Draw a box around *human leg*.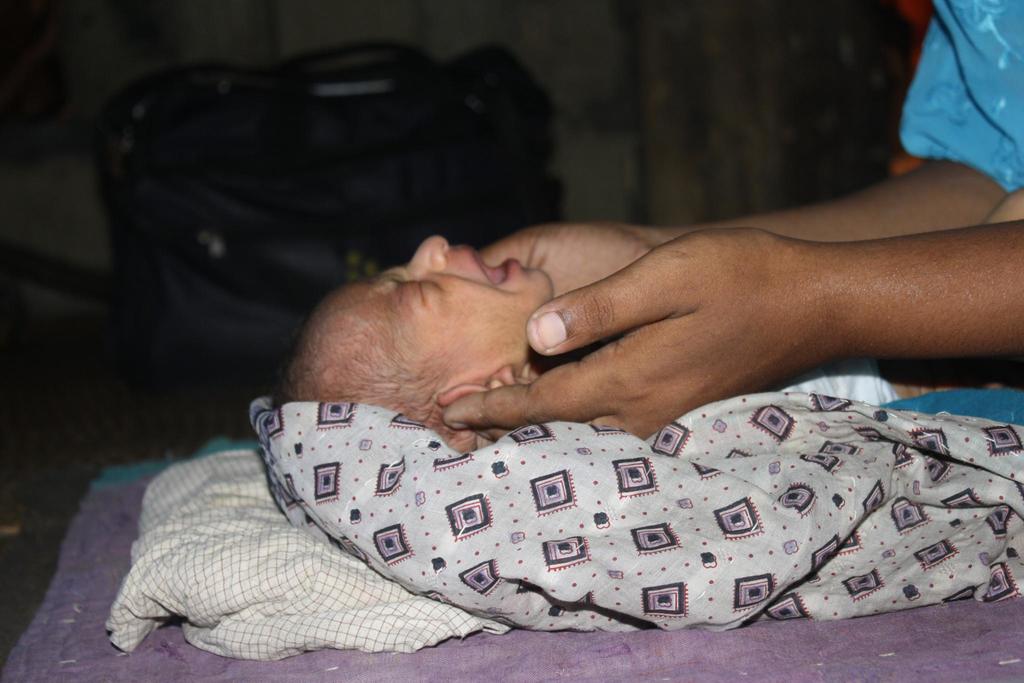
box=[982, 186, 1023, 224].
